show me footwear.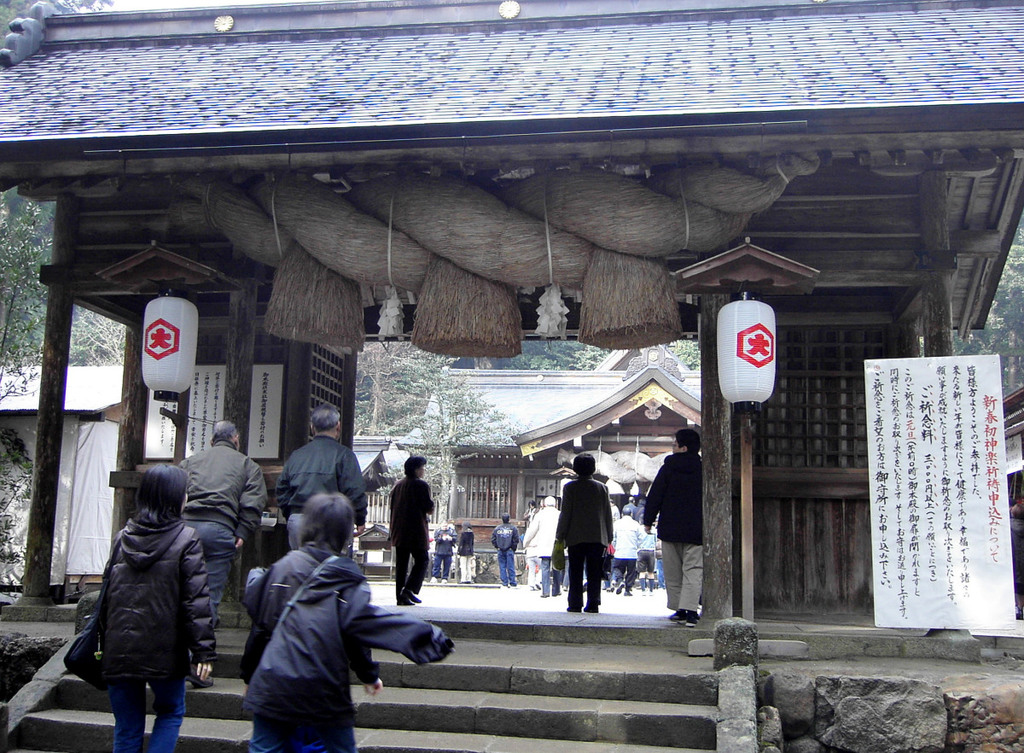
footwear is here: bbox(684, 610, 700, 627).
